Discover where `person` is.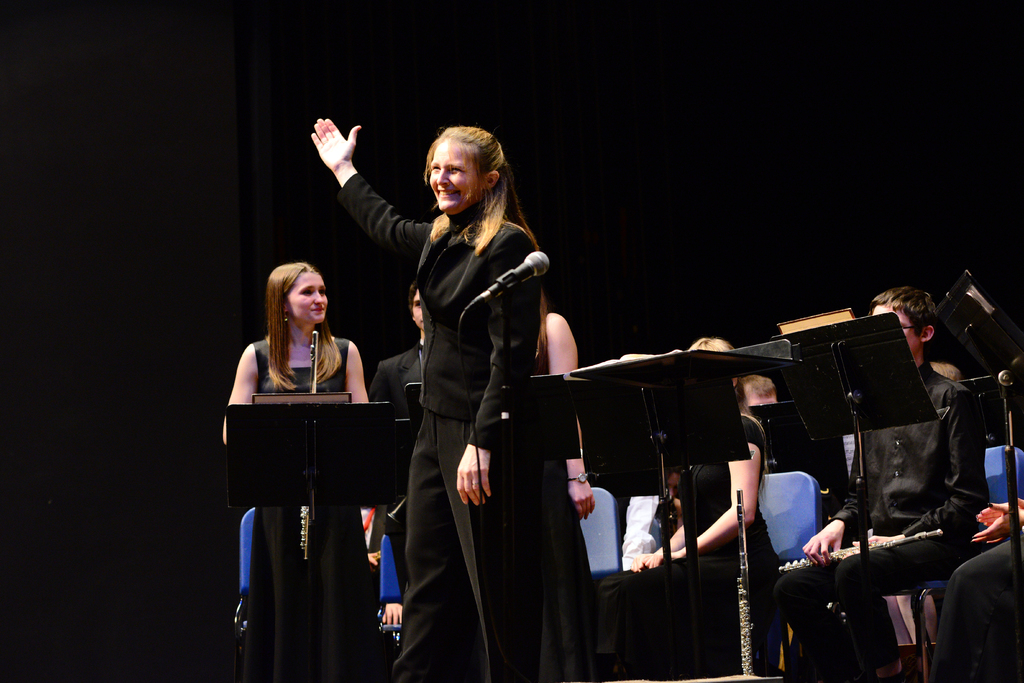
Discovered at 311:120:543:675.
